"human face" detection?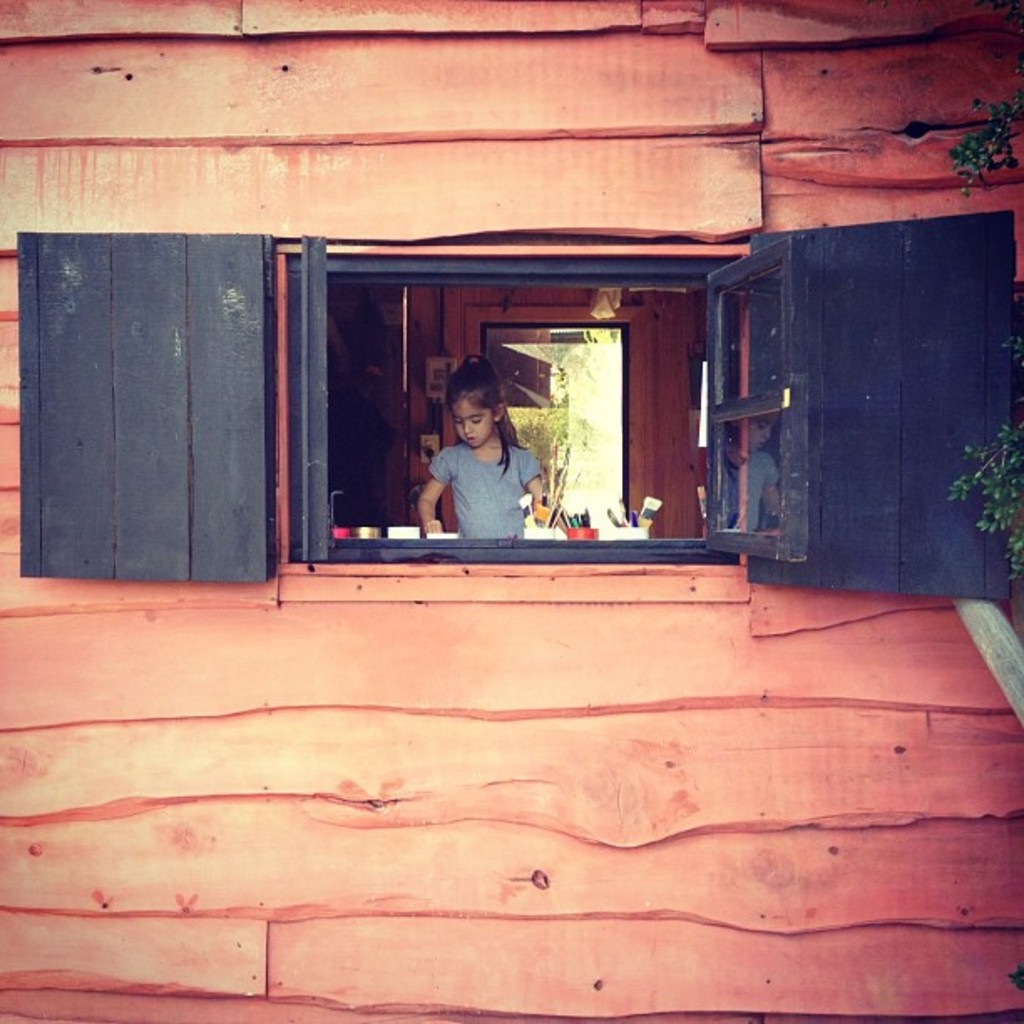
(453, 390, 494, 448)
